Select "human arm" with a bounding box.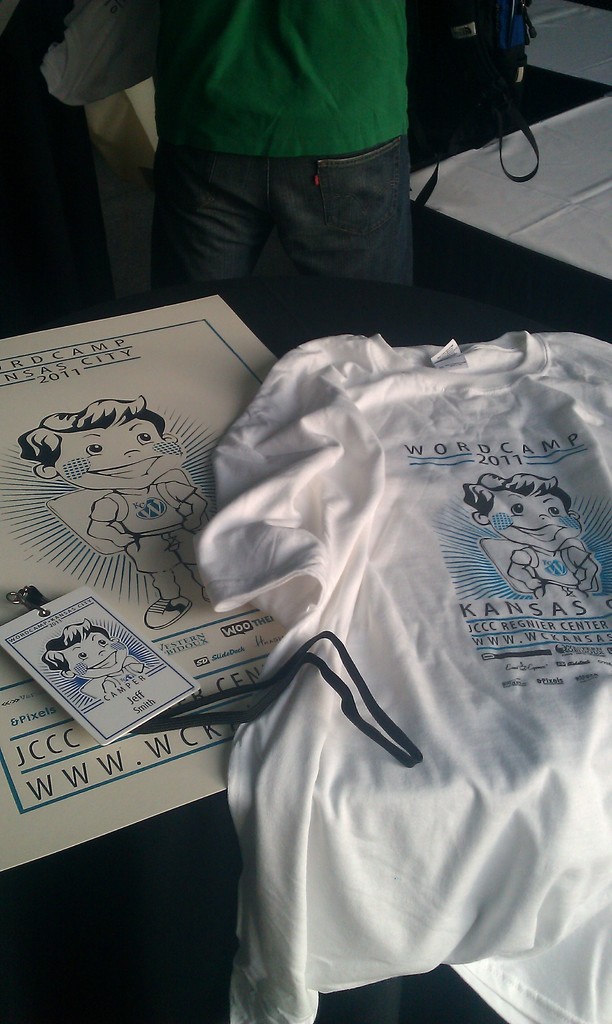
<box>83,494,143,548</box>.
